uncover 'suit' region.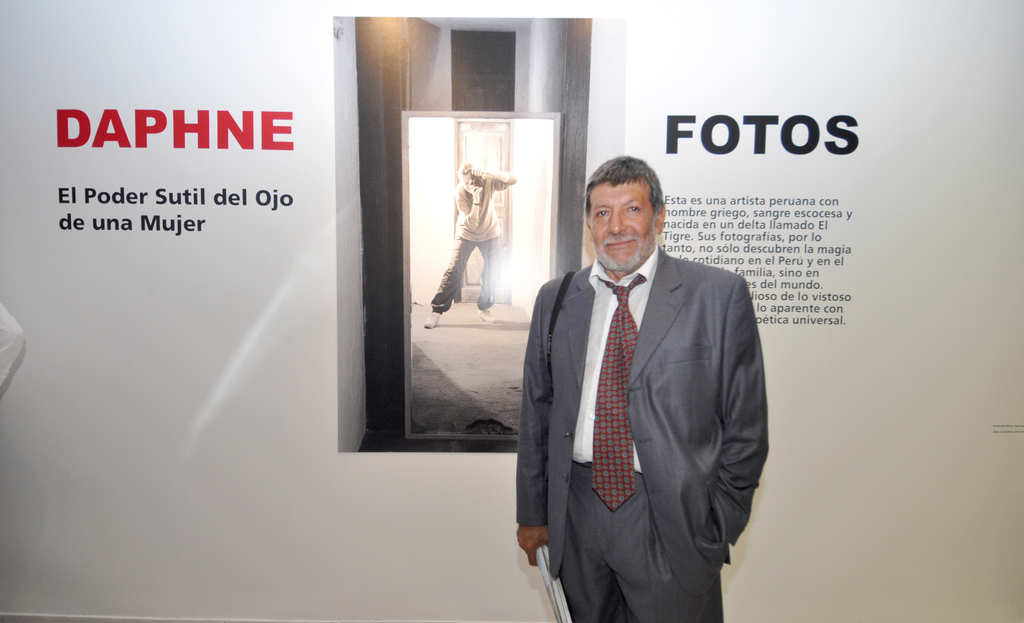
Uncovered: {"x1": 516, "y1": 168, "x2": 768, "y2": 608}.
